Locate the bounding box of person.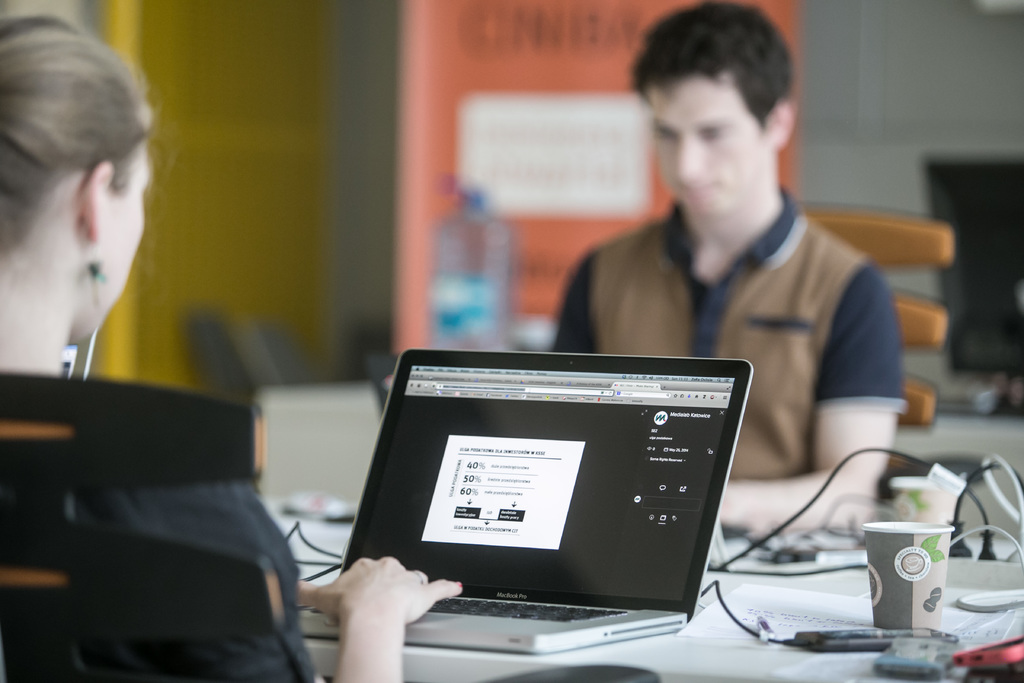
Bounding box: <bbox>561, 33, 904, 520</bbox>.
